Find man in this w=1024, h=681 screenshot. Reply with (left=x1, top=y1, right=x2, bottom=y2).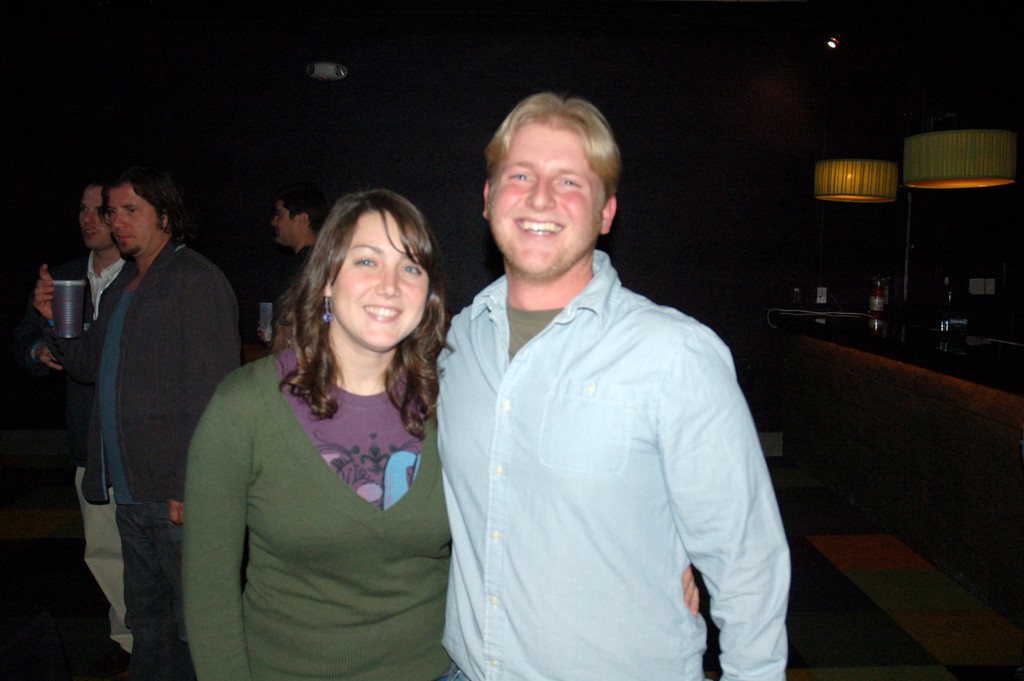
(left=42, top=168, right=241, bottom=680).
